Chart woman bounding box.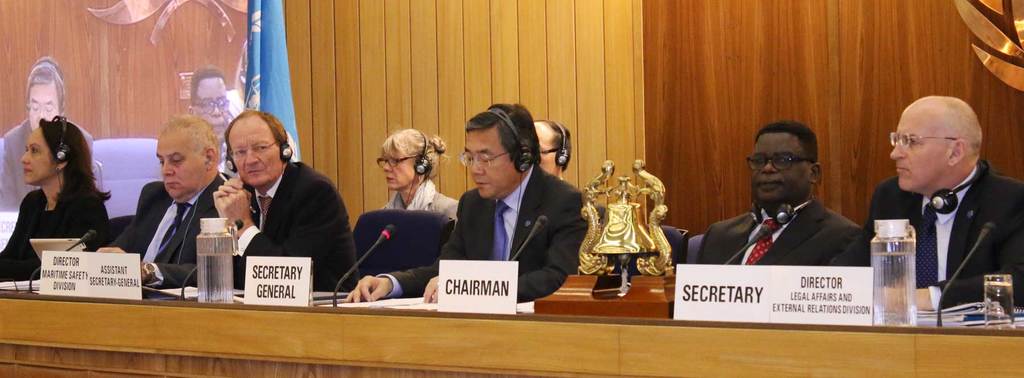
Charted: bbox=[17, 104, 131, 272].
